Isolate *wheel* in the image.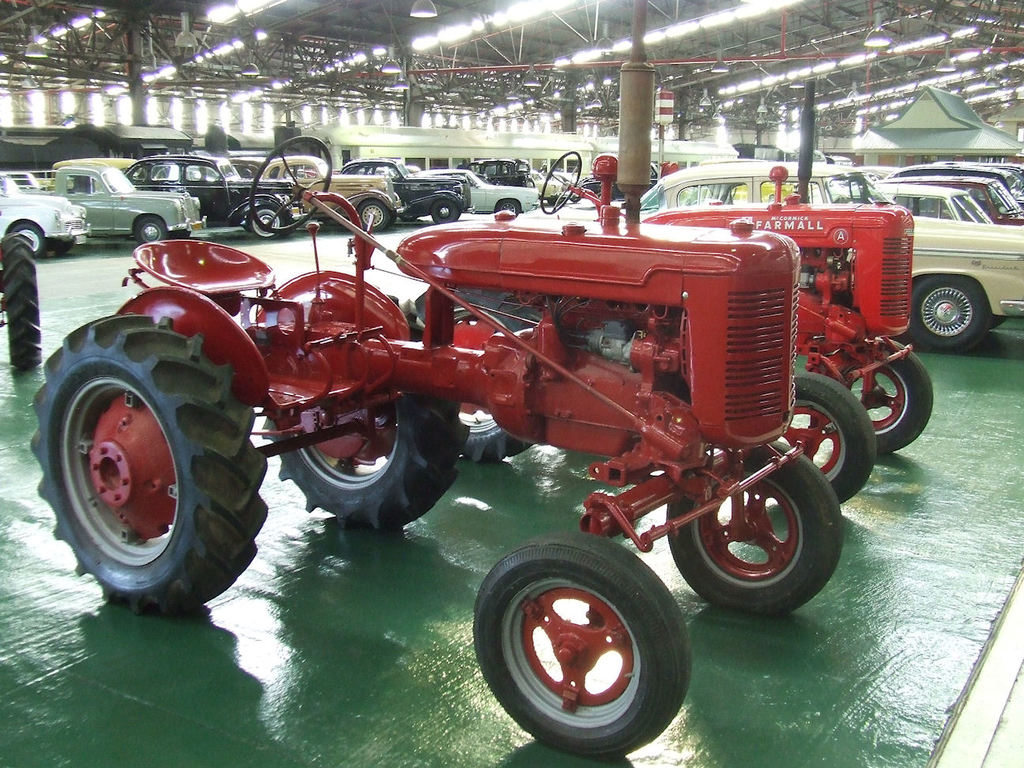
Isolated region: 990, 314, 1006, 328.
